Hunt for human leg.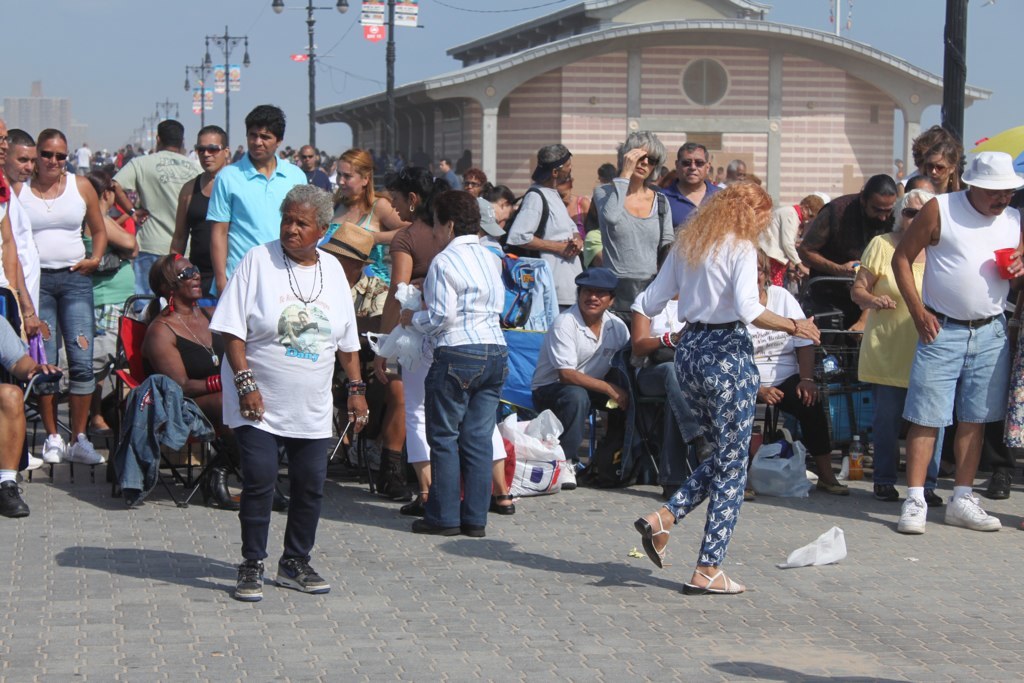
Hunted down at l=405, t=328, r=481, b=536.
